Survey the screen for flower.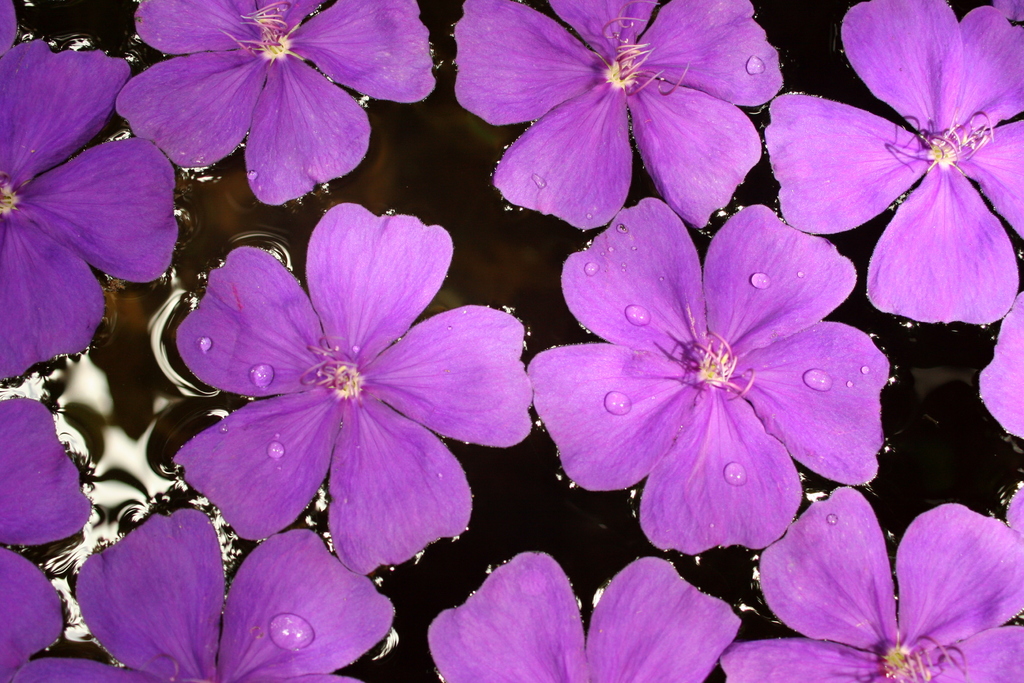
Survey found: locate(0, 0, 177, 385).
